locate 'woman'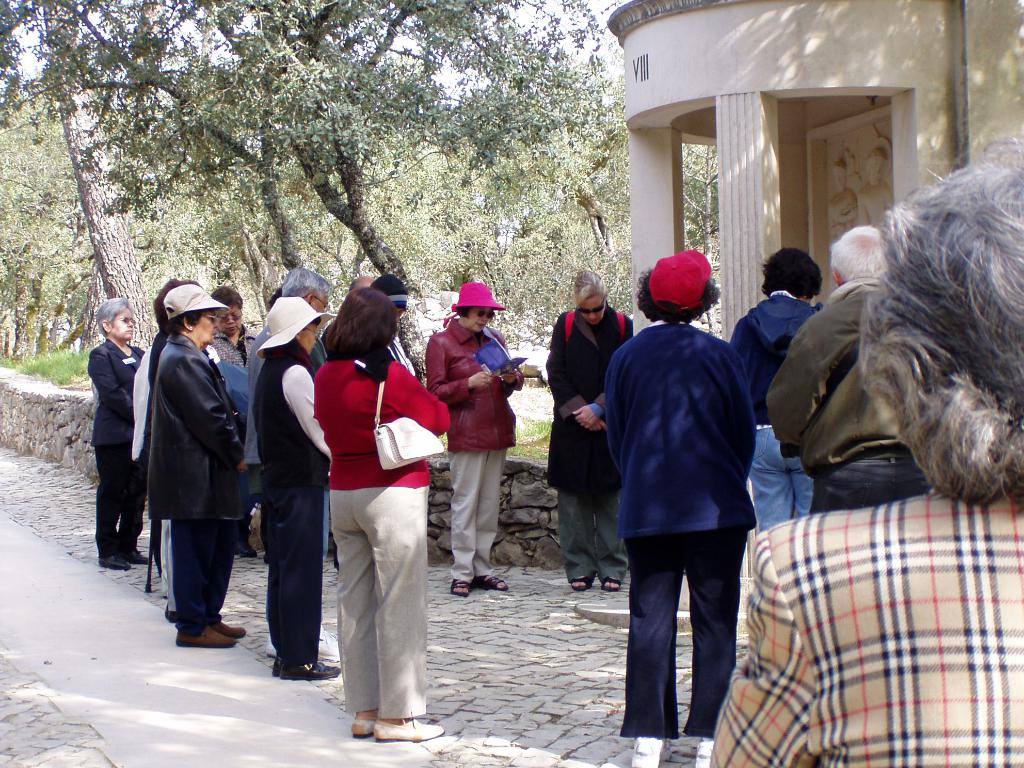
bbox(549, 265, 636, 596)
